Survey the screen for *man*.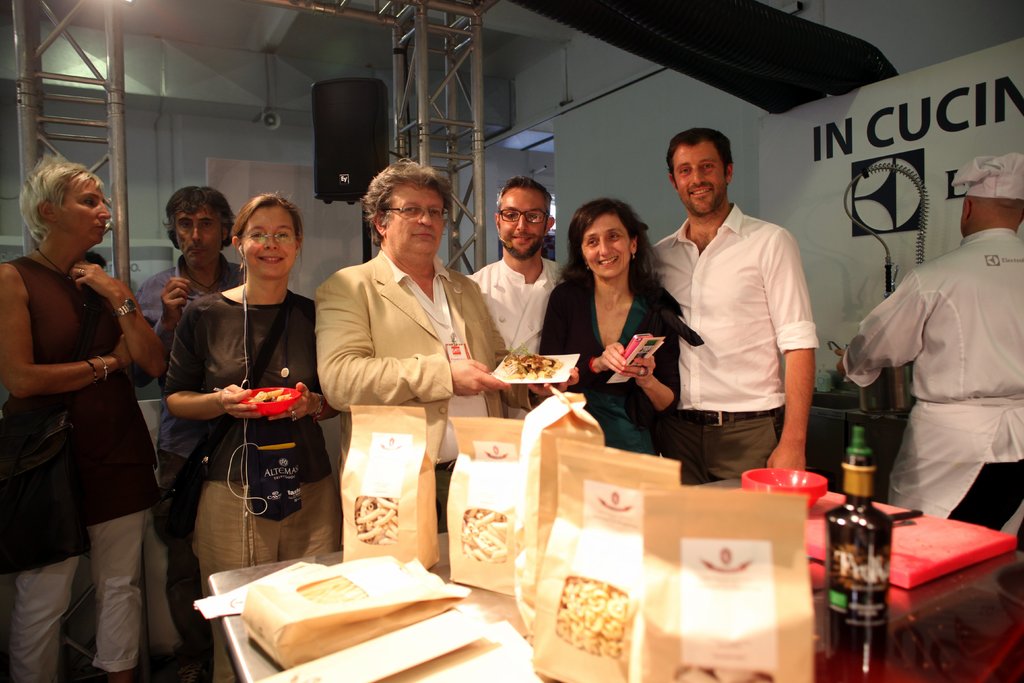
Survey found: crop(460, 176, 569, 422).
